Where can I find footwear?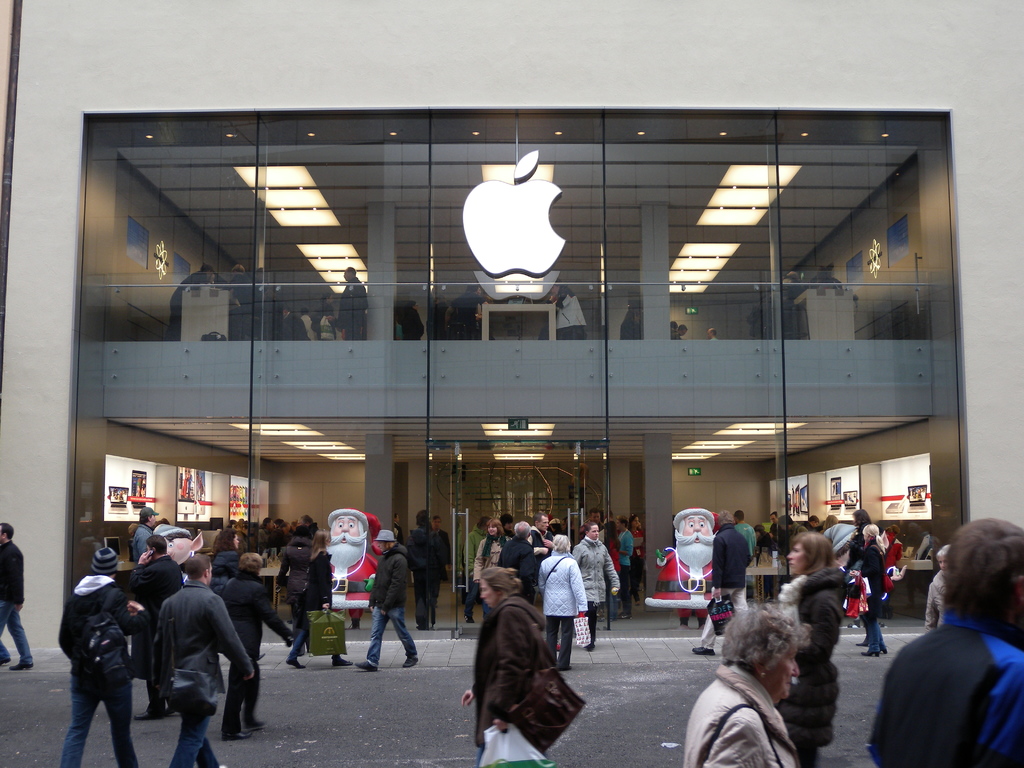
You can find it at bbox(134, 709, 160, 721).
